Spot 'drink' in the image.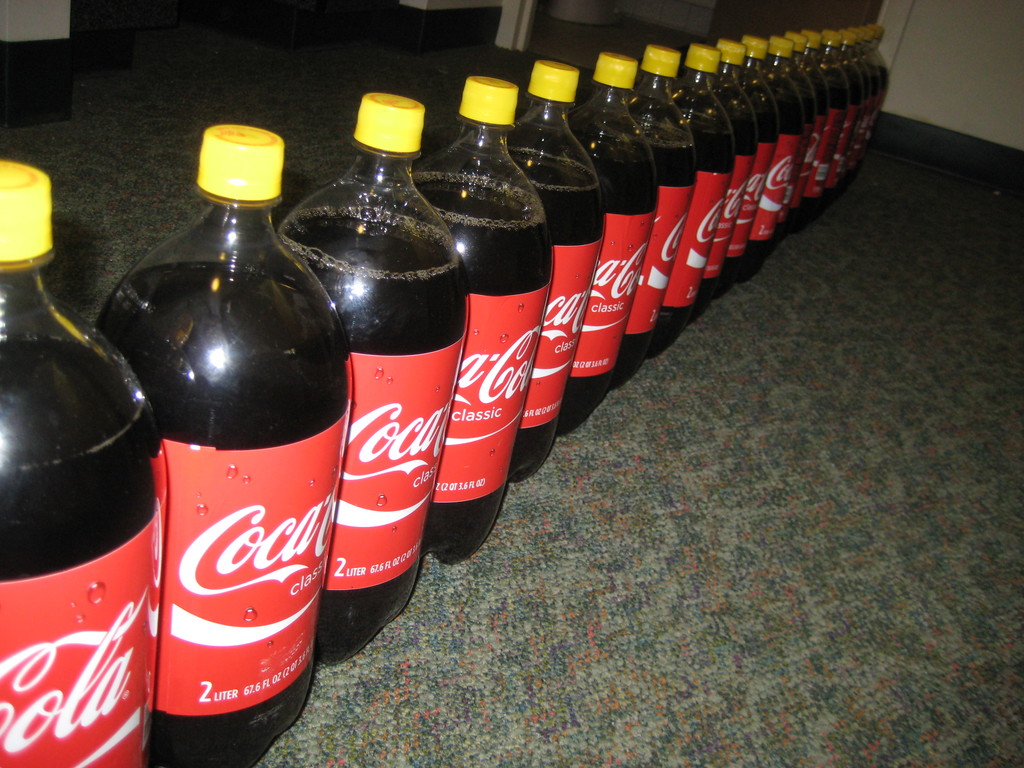
'drink' found at (left=0, top=324, right=167, bottom=767).
